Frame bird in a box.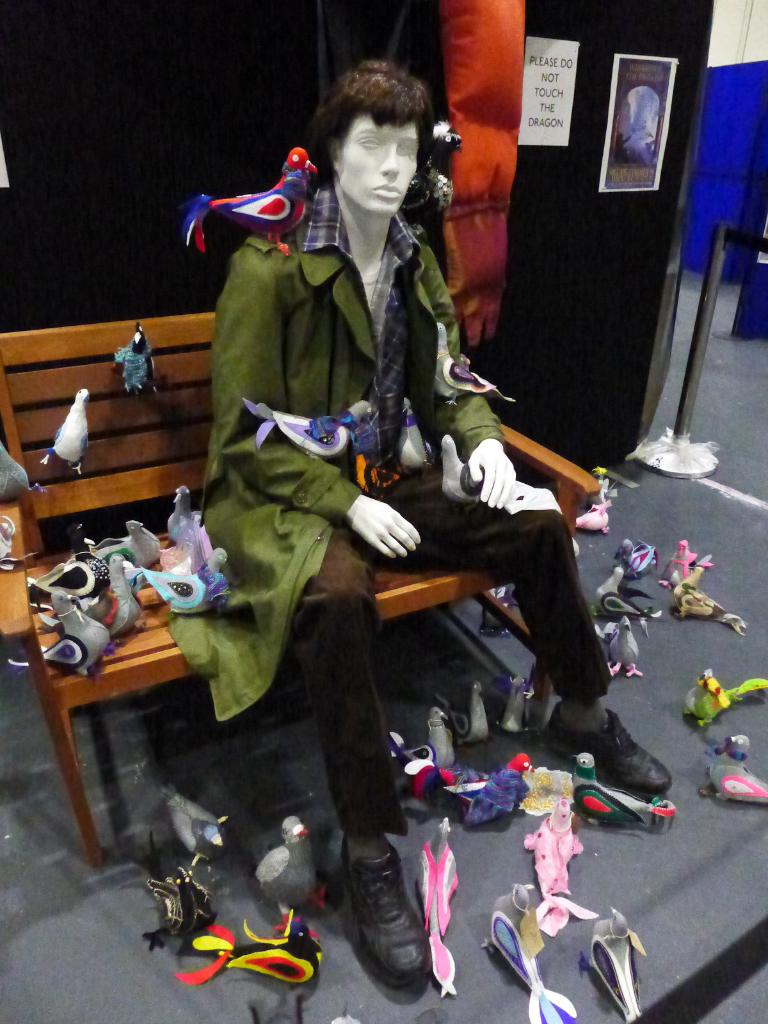
[234,407,358,468].
